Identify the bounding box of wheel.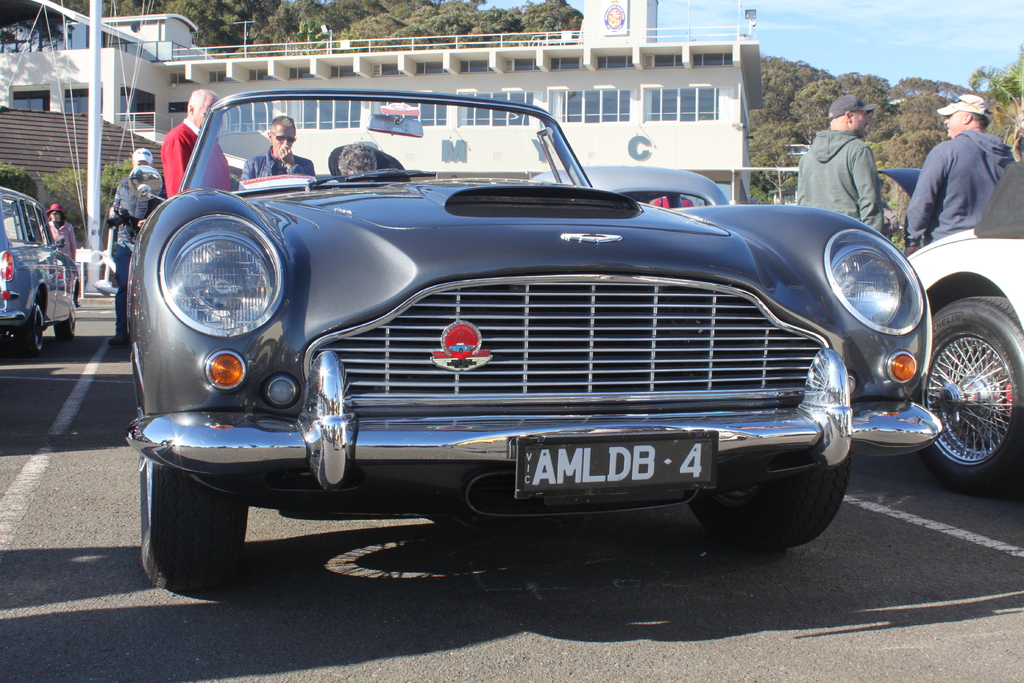
53/298/74/339.
